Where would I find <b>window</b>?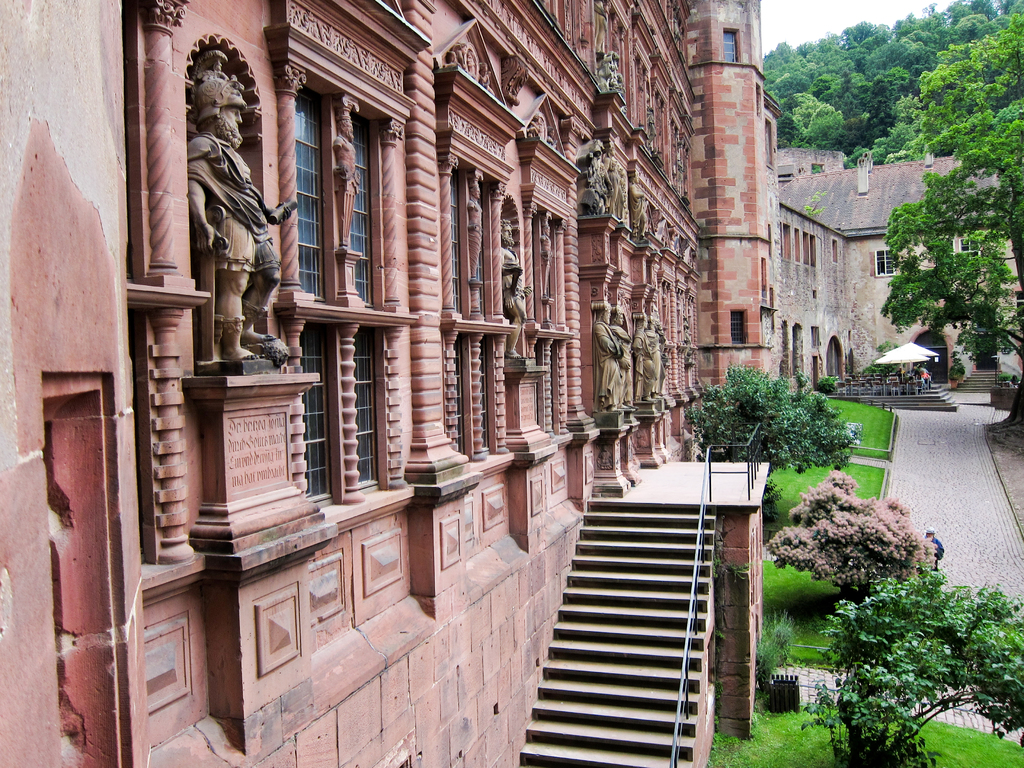
At <box>794,225,800,263</box>.
